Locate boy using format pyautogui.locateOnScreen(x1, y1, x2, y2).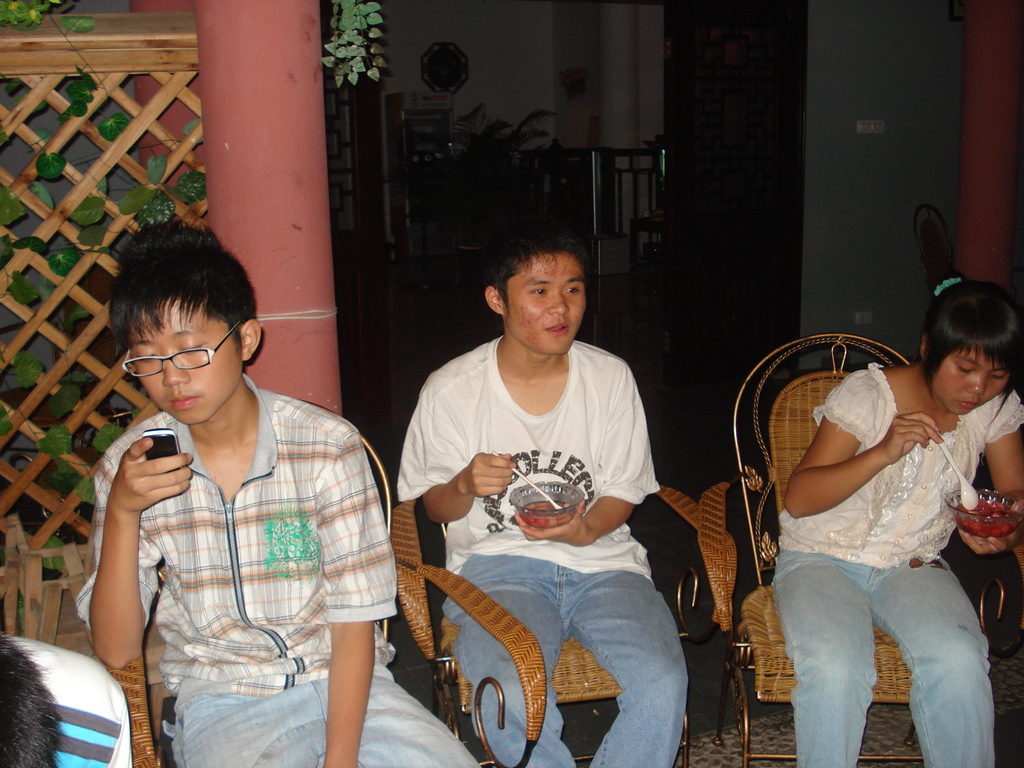
pyautogui.locateOnScreen(76, 223, 487, 767).
